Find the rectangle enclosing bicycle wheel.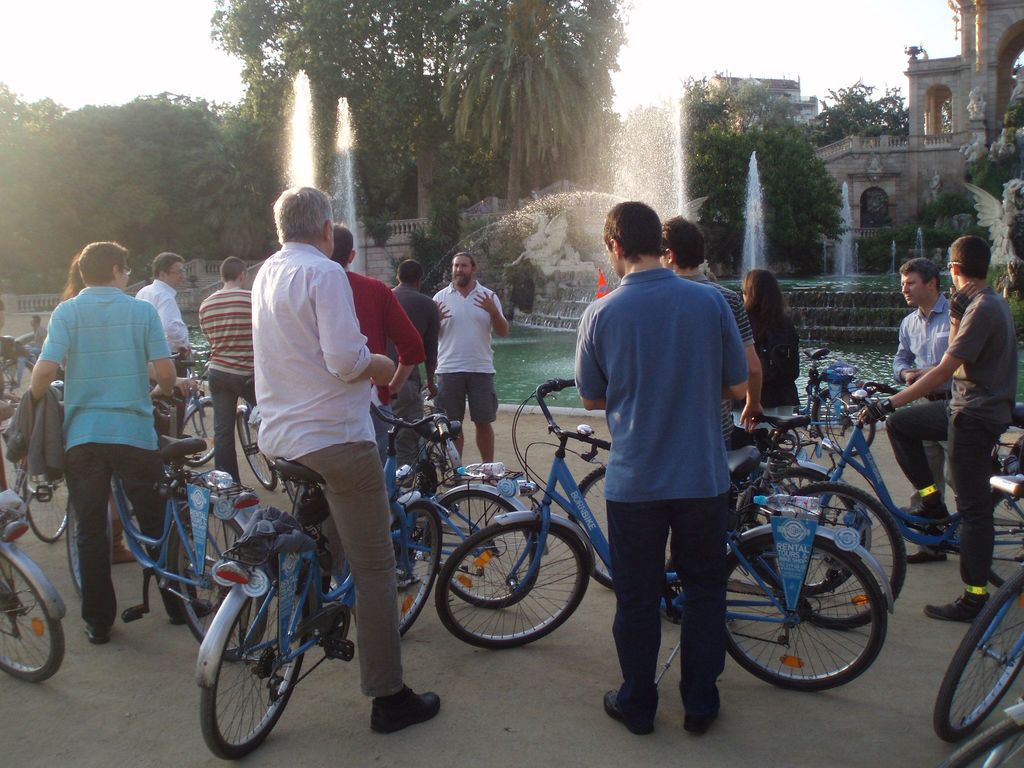
<box>22,454,71,545</box>.
